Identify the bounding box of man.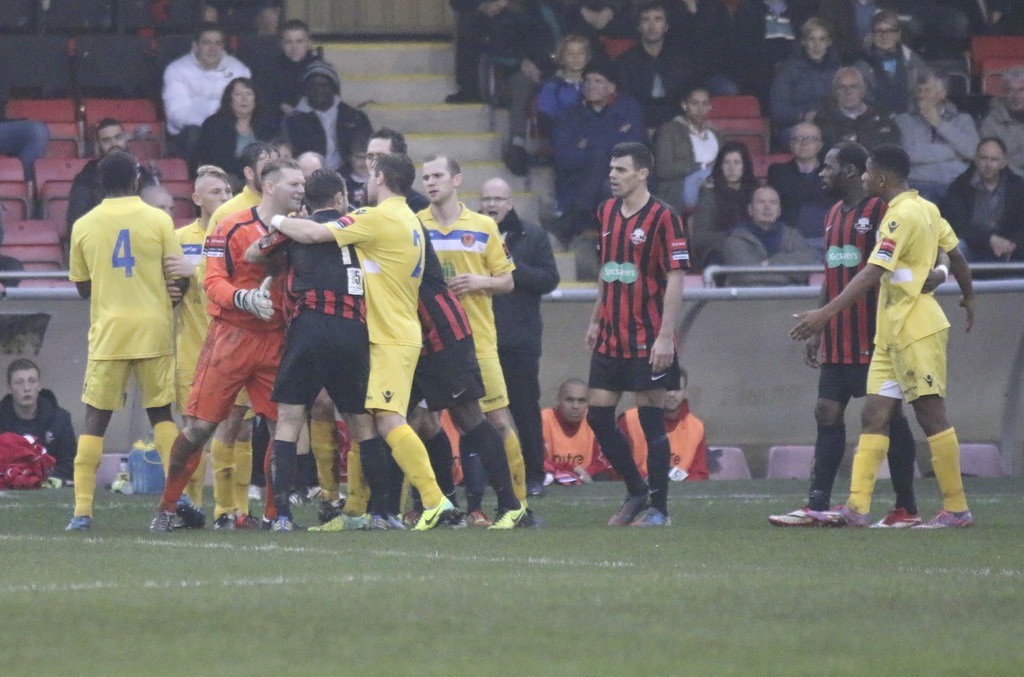
bbox=[723, 186, 824, 285].
